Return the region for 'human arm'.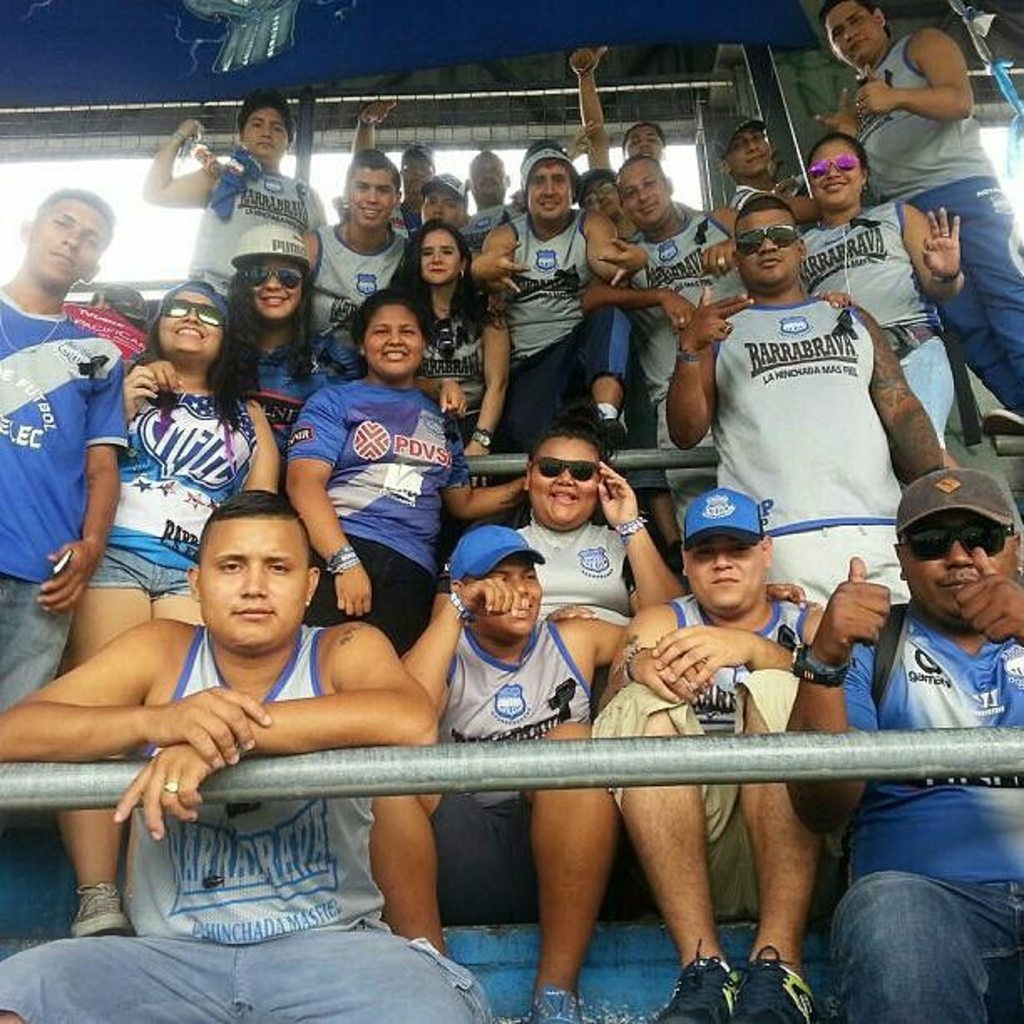
[x1=117, y1=365, x2=161, y2=423].
